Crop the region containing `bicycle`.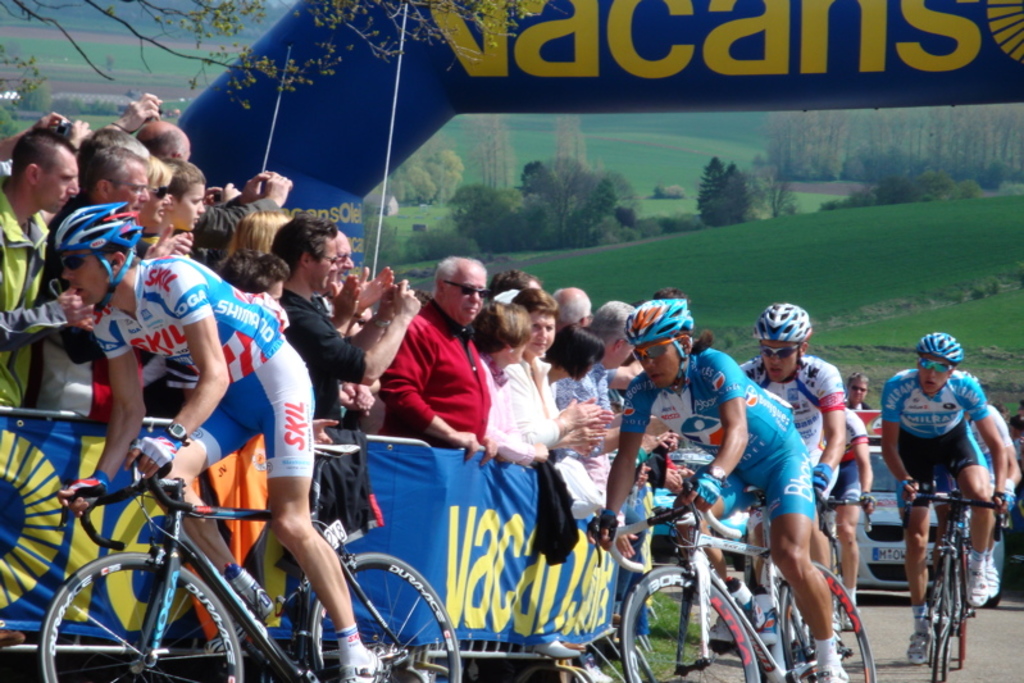
Crop region: [815, 483, 864, 641].
